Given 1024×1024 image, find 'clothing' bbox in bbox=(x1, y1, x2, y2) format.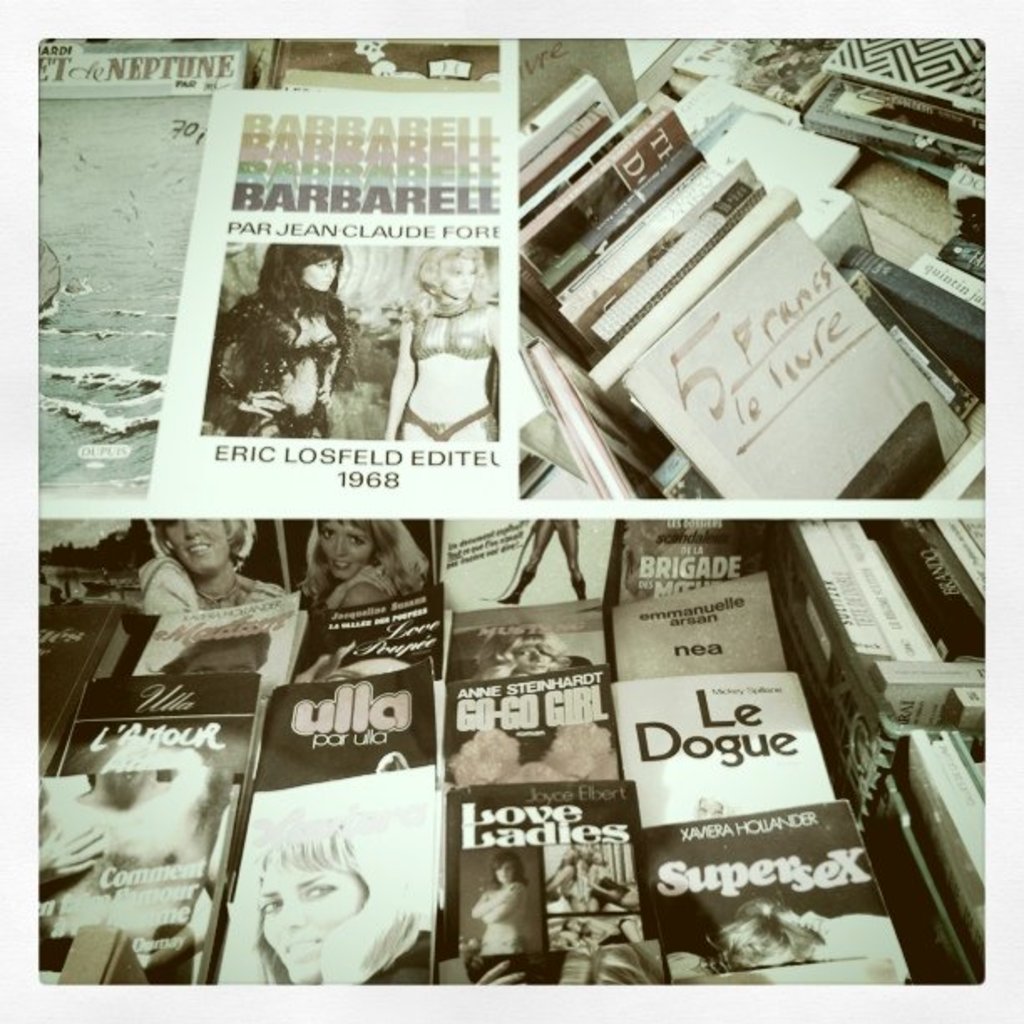
bbox=(524, 514, 599, 592).
